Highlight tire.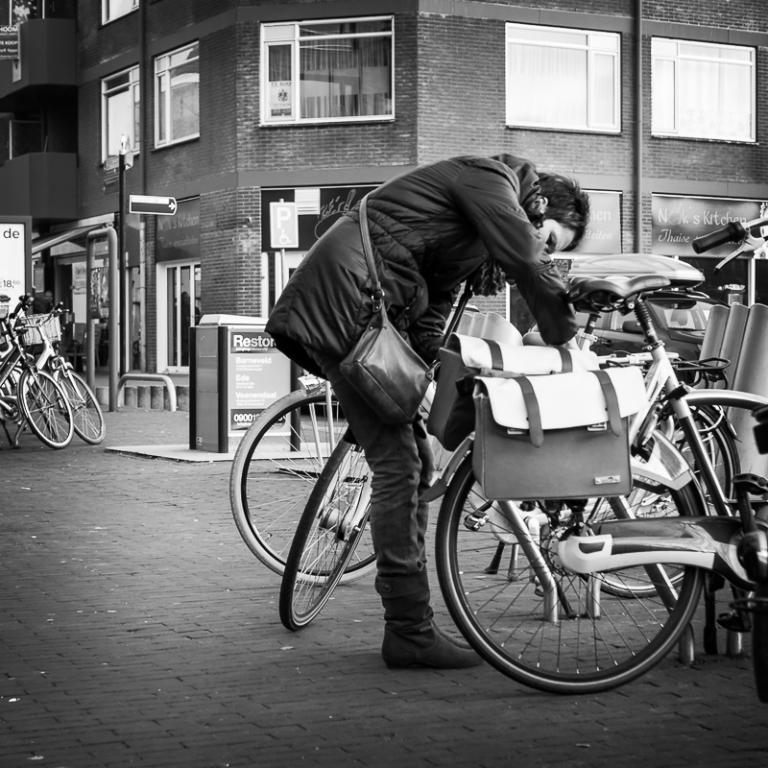
Highlighted region: <bbox>58, 367, 111, 447</bbox>.
